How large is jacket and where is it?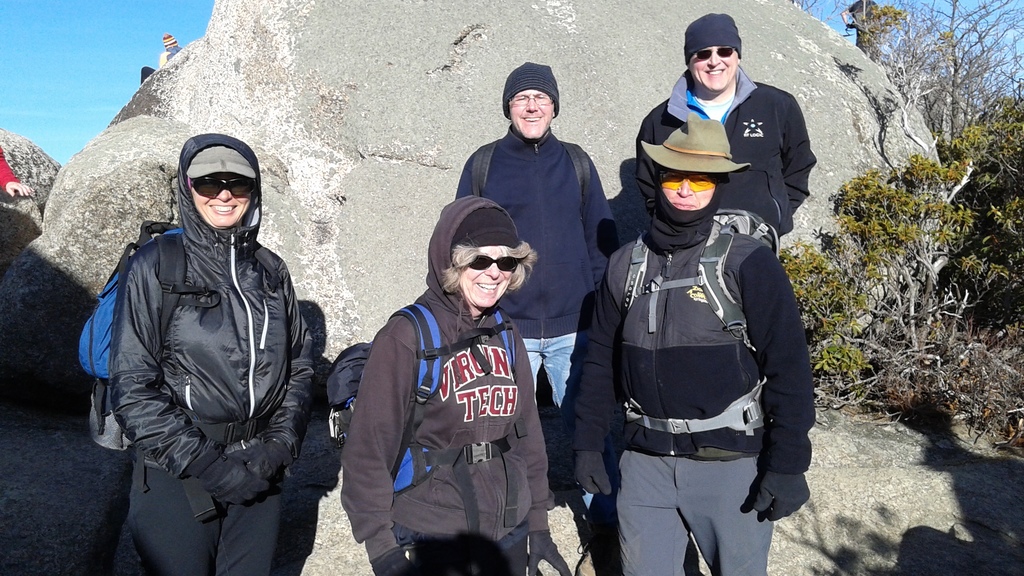
Bounding box: [604,226,773,469].
